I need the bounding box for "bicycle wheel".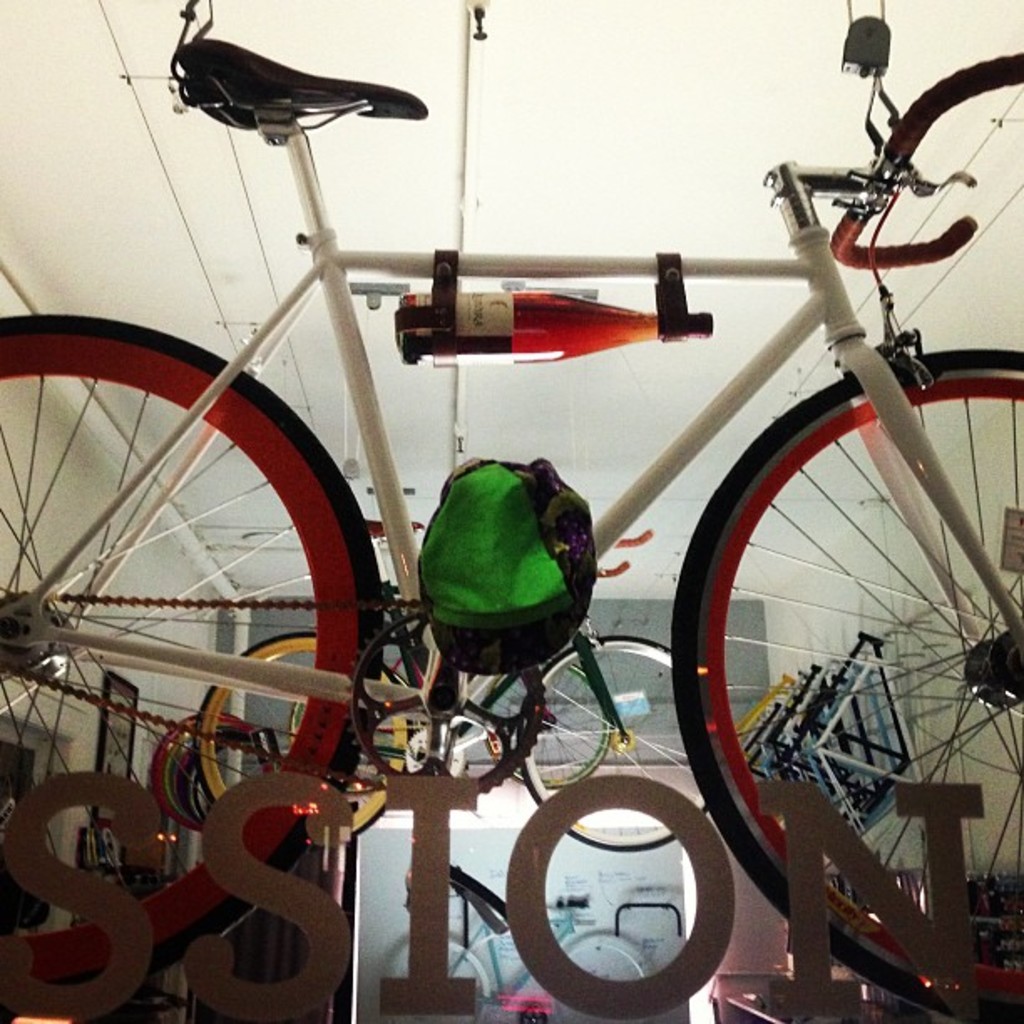
Here it is: crop(668, 343, 1022, 1001).
